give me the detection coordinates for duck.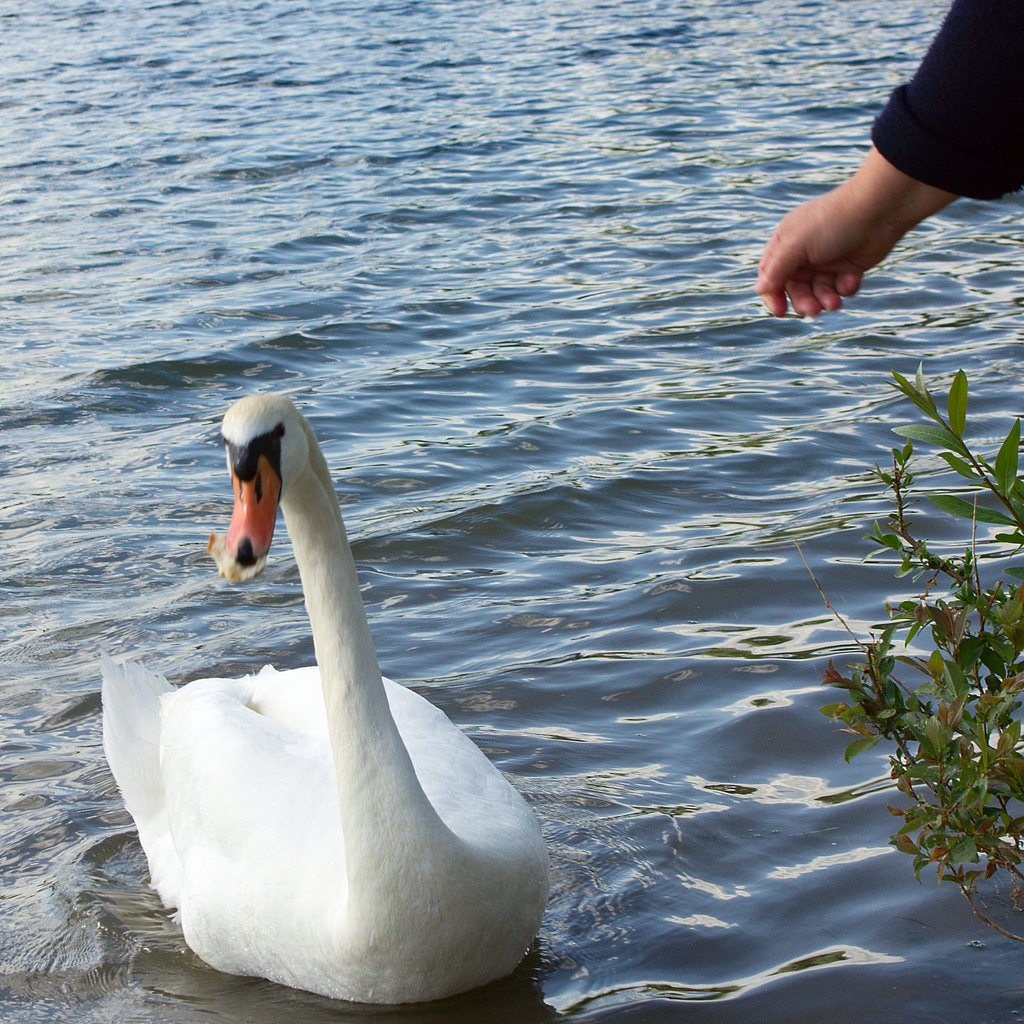
(92,406,531,1023).
